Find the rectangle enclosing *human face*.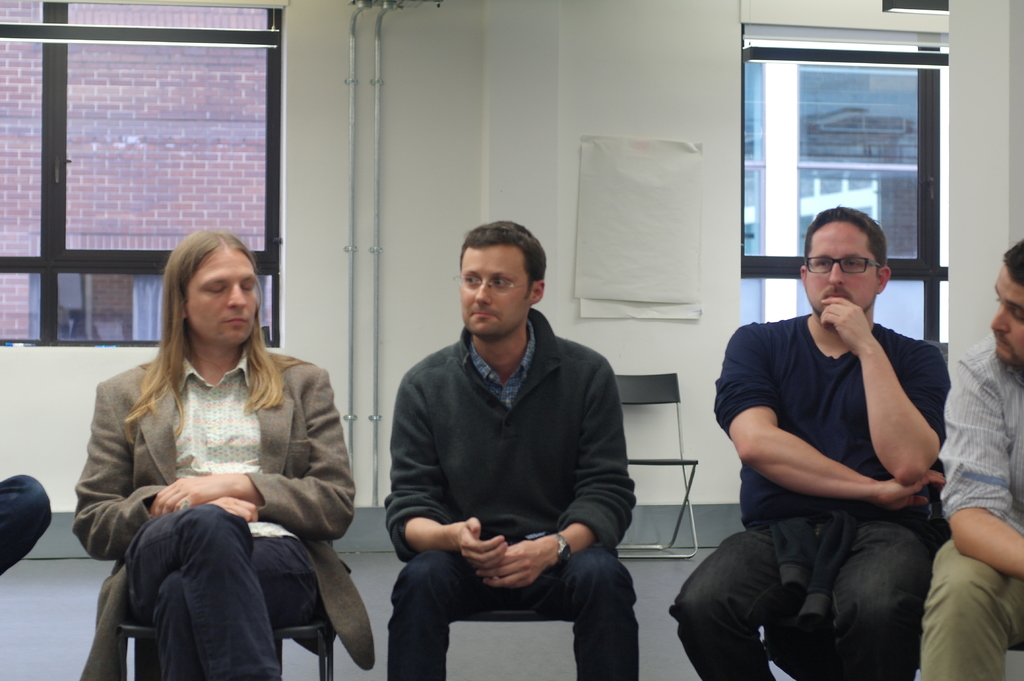
[187,245,255,343].
